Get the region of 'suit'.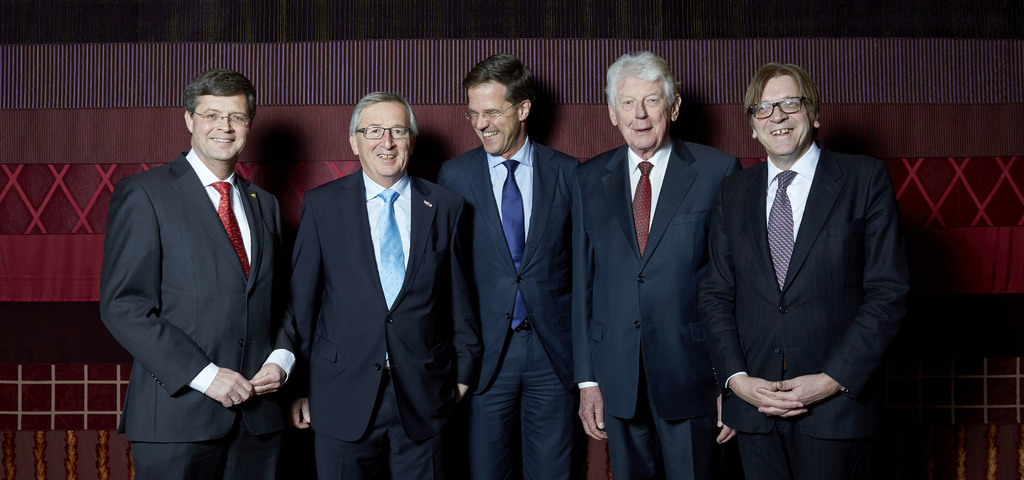
x1=280 y1=168 x2=493 y2=479.
